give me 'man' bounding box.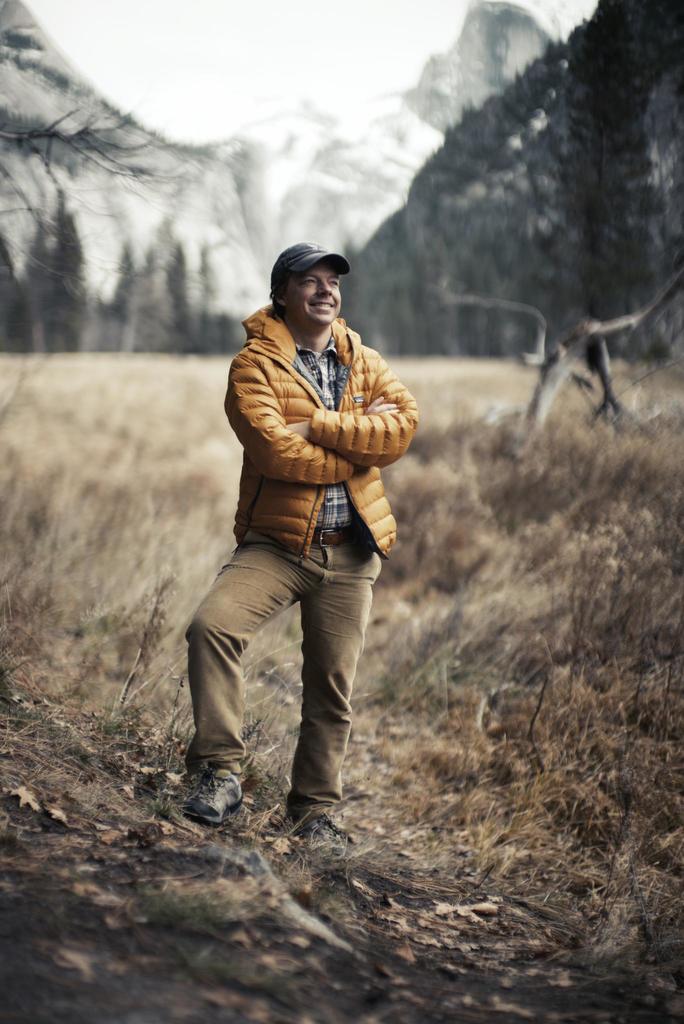
crop(179, 206, 420, 797).
